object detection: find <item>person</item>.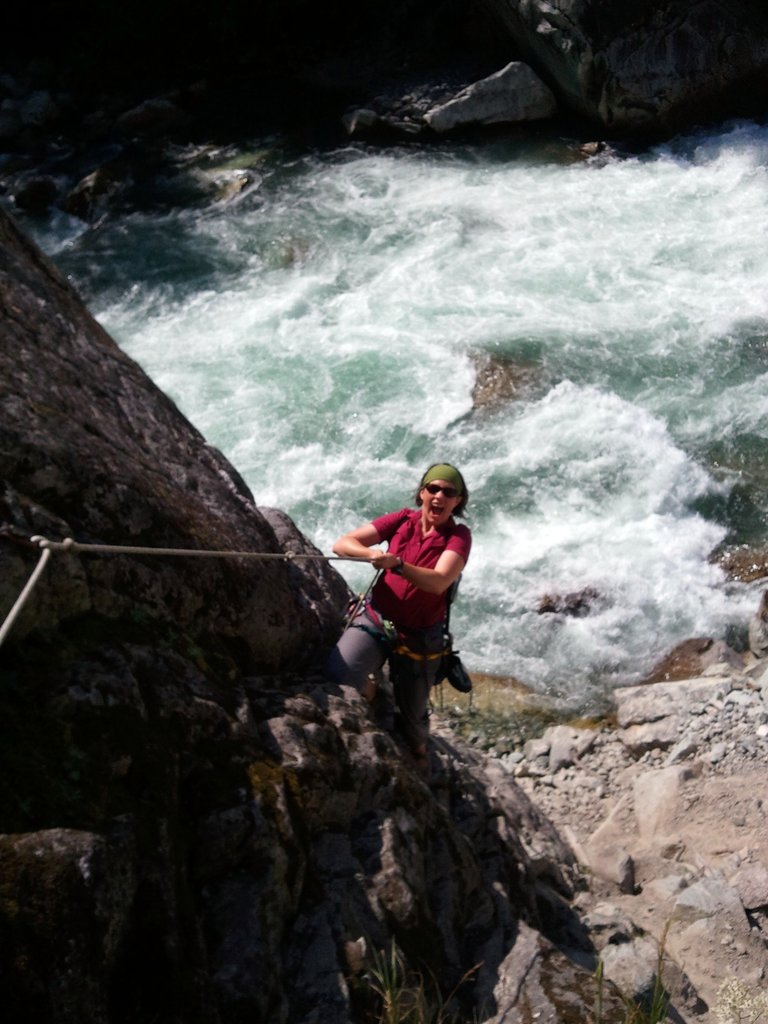
337/460/470/754.
